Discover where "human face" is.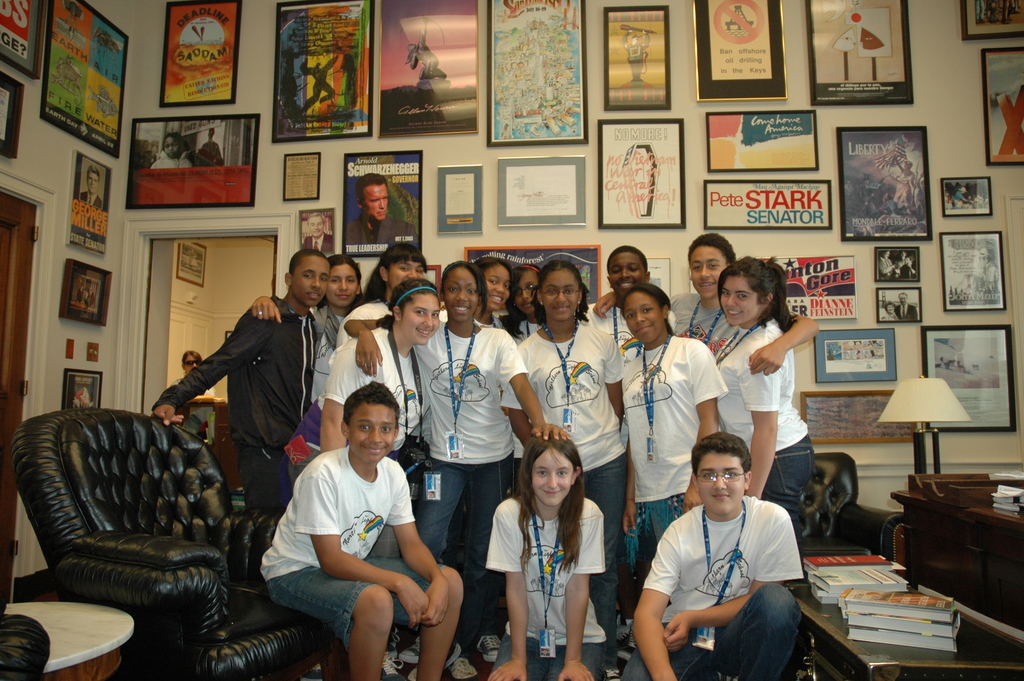
Discovered at l=295, t=256, r=329, b=308.
